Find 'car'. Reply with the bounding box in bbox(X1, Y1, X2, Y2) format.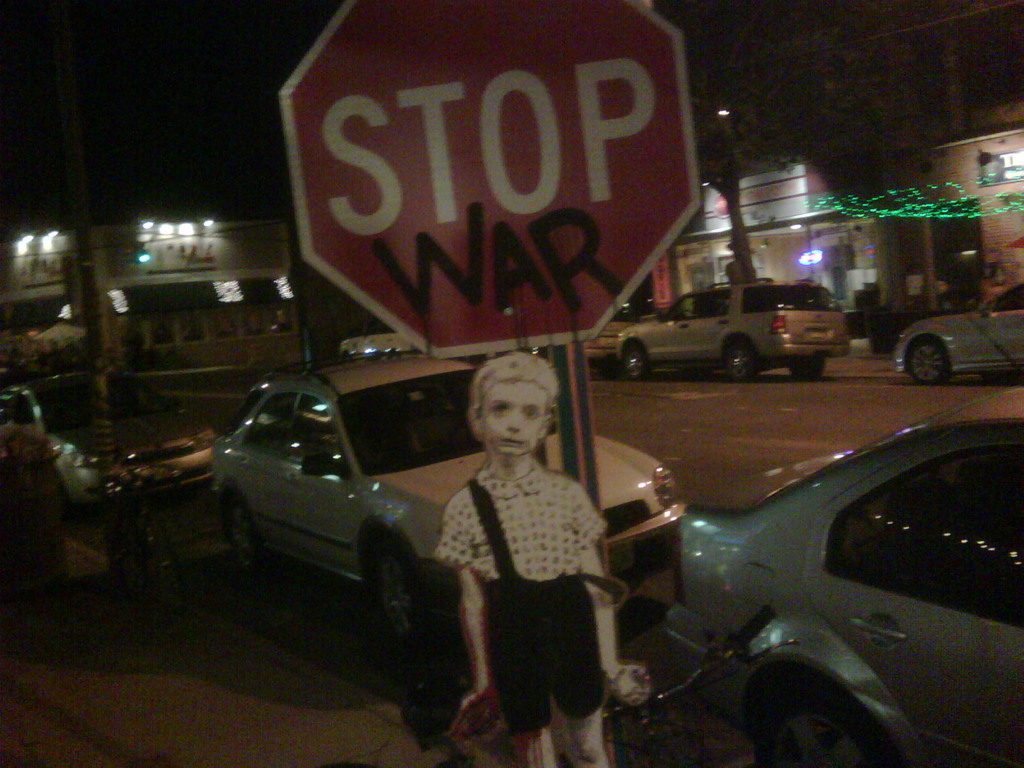
bbox(0, 369, 220, 513).
